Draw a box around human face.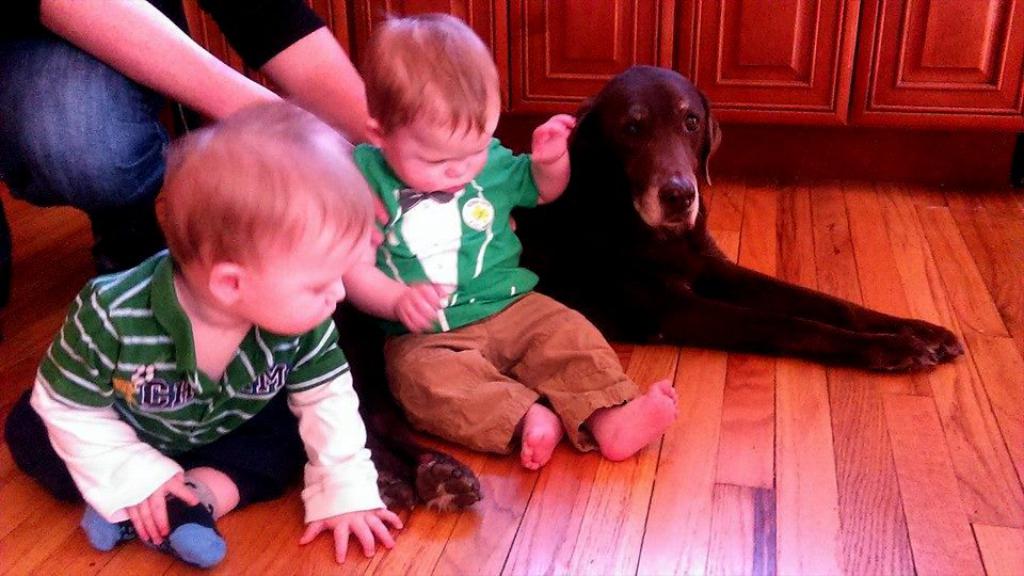
382:97:499:192.
